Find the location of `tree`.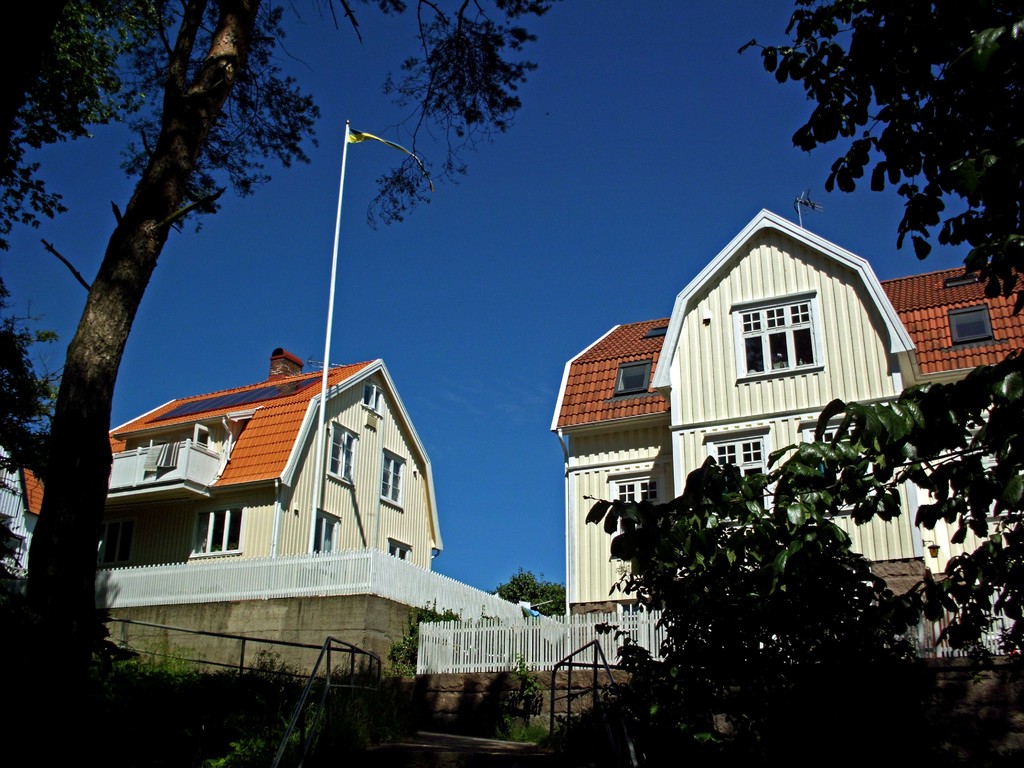
Location: 575:0:1023:767.
